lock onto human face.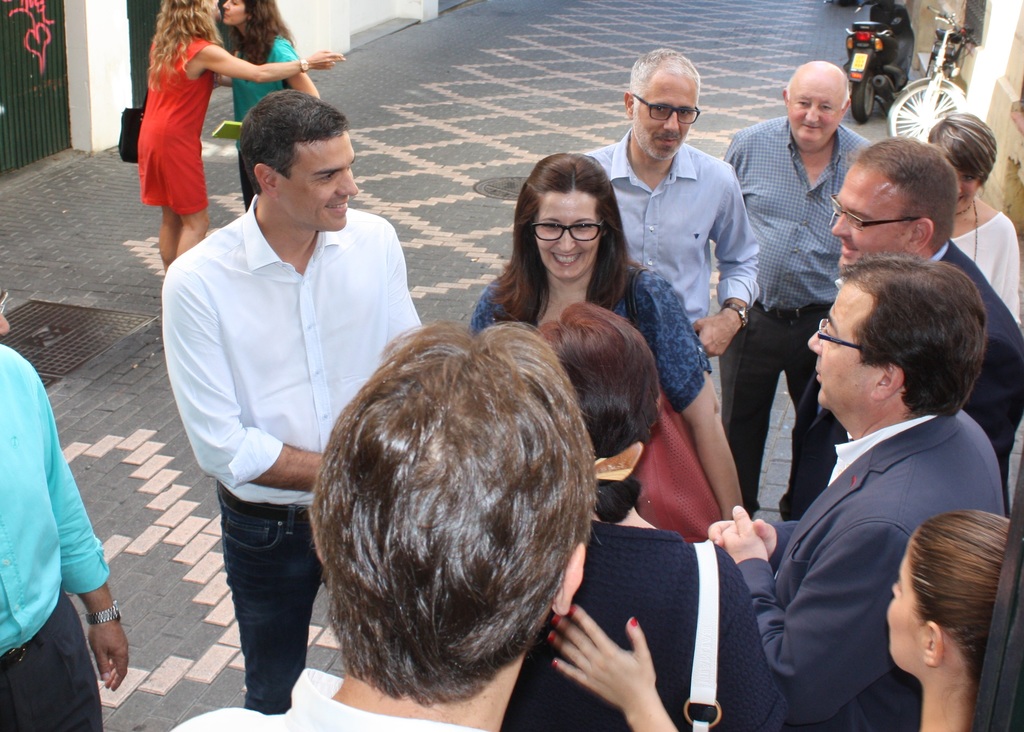
Locked: 210/0/220/19.
